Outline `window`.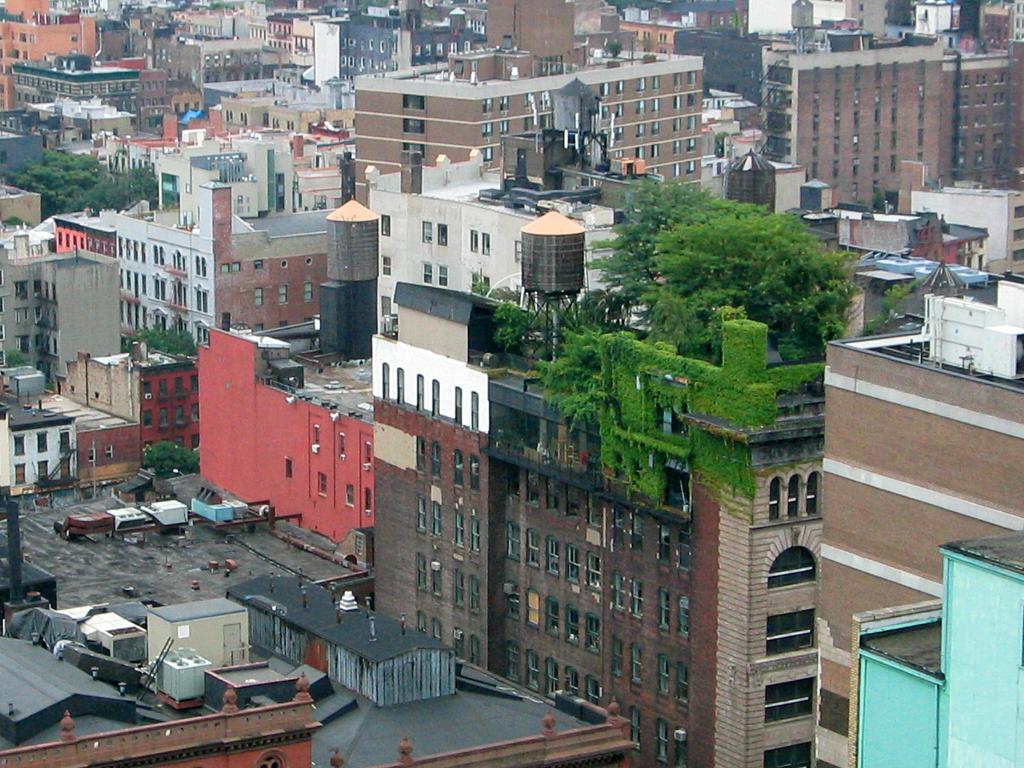
Outline: detection(431, 379, 442, 415).
